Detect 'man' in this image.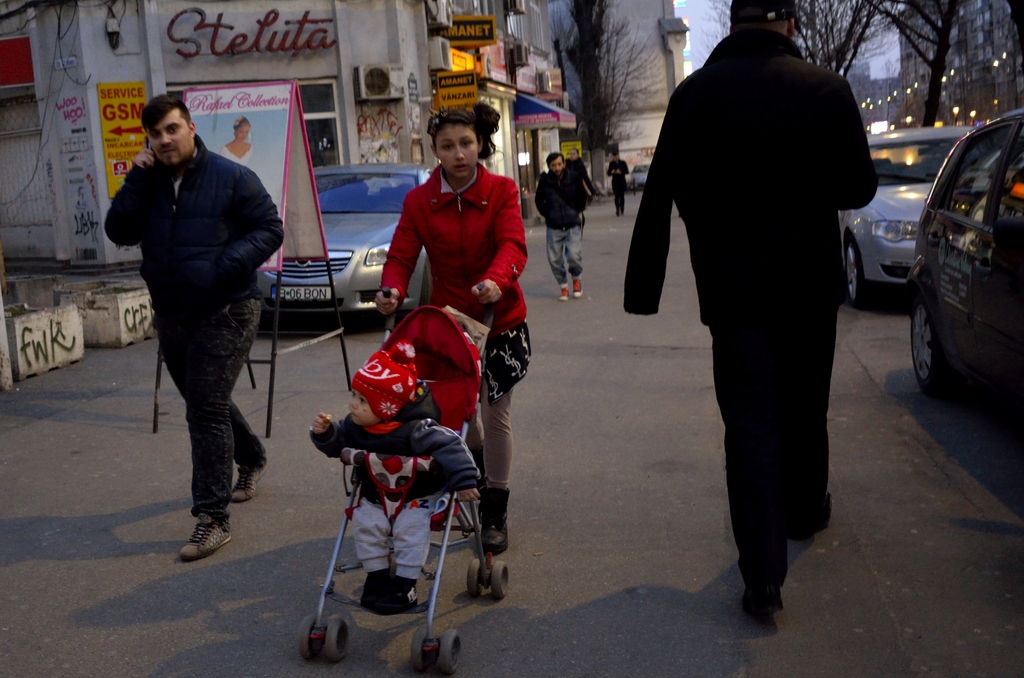
Detection: 621, 0, 883, 613.
